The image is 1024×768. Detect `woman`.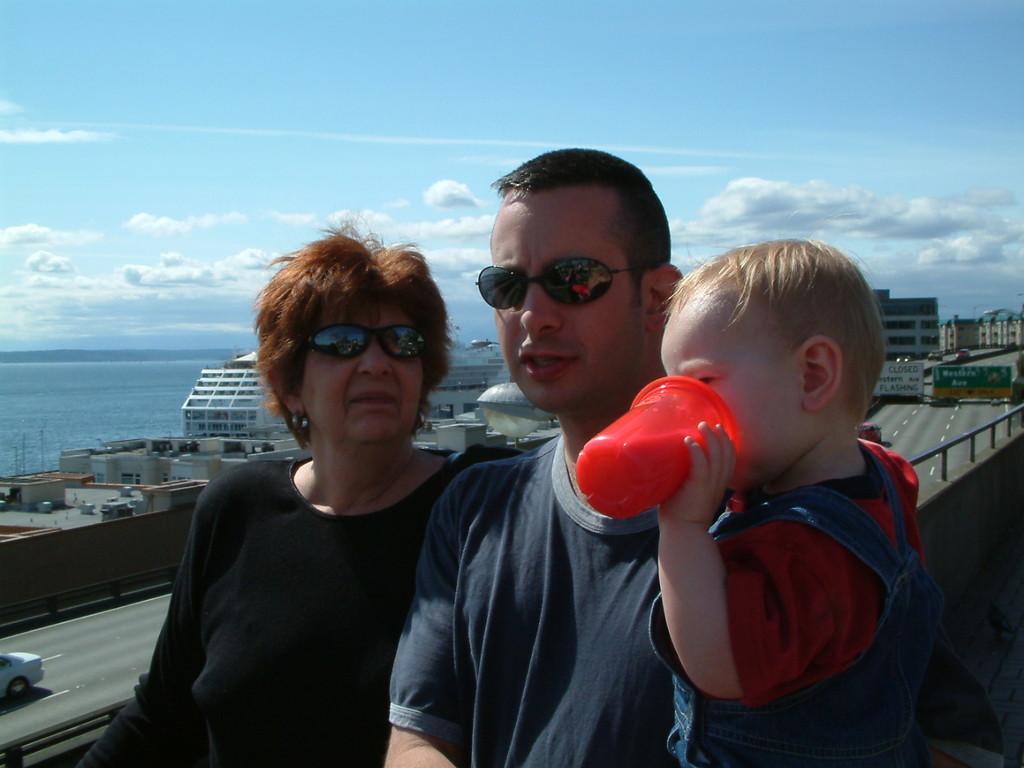
Detection: Rect(82, 217, 530, 767).
